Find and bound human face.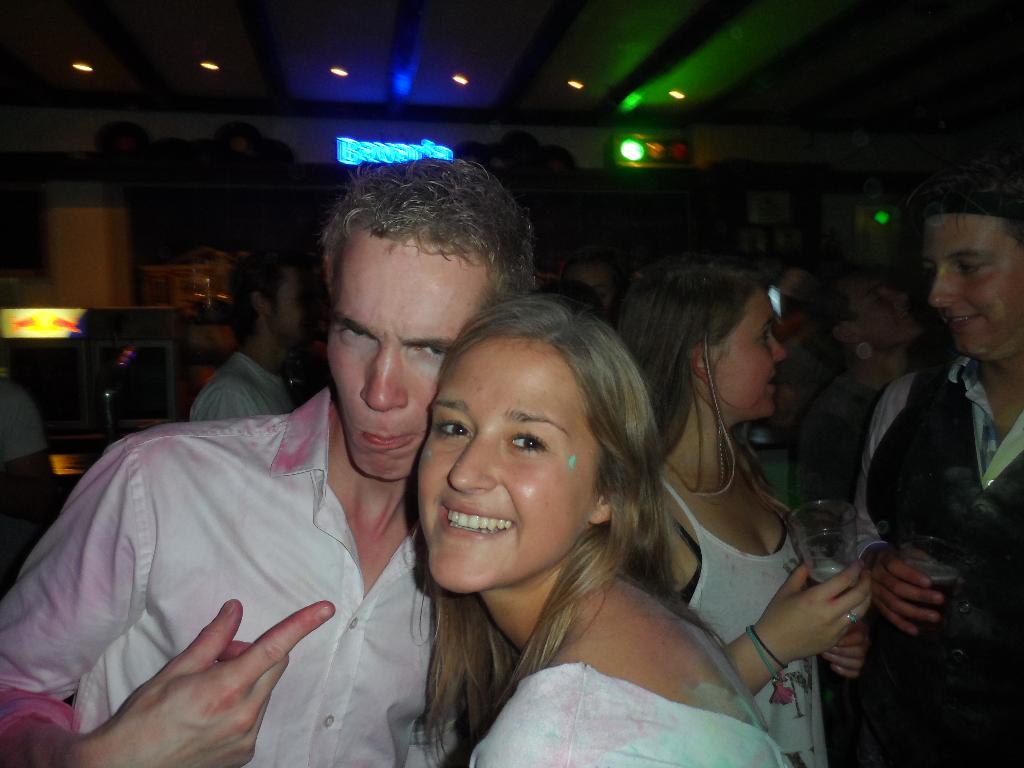
Bound: rect(911, 214, 1023, 356).
